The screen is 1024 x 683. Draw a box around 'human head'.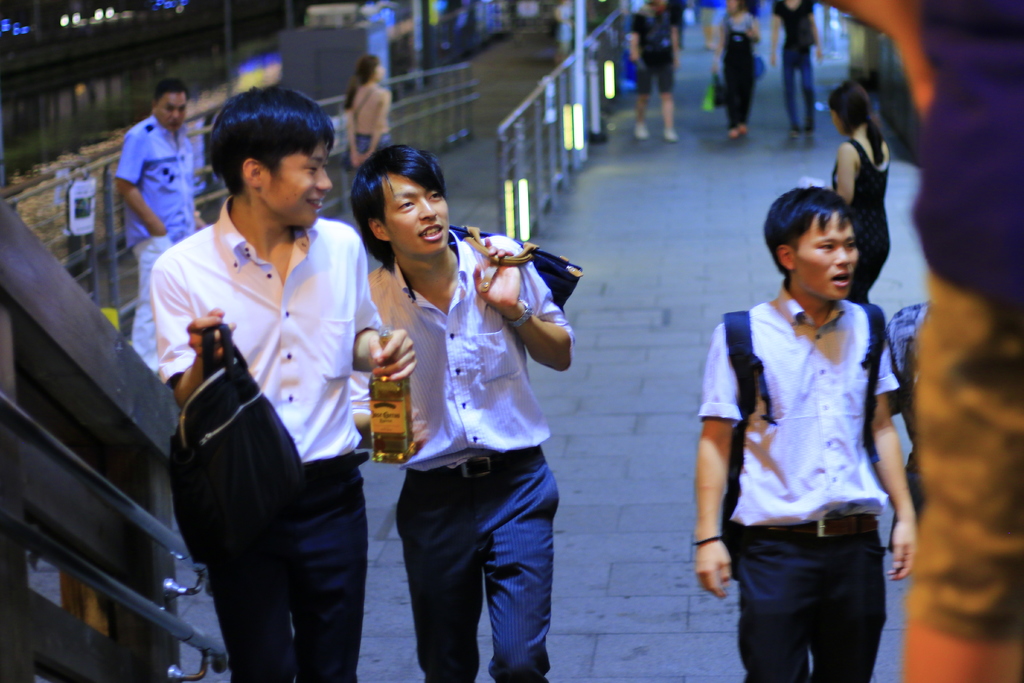
box=[824, 71, 872, 136].
